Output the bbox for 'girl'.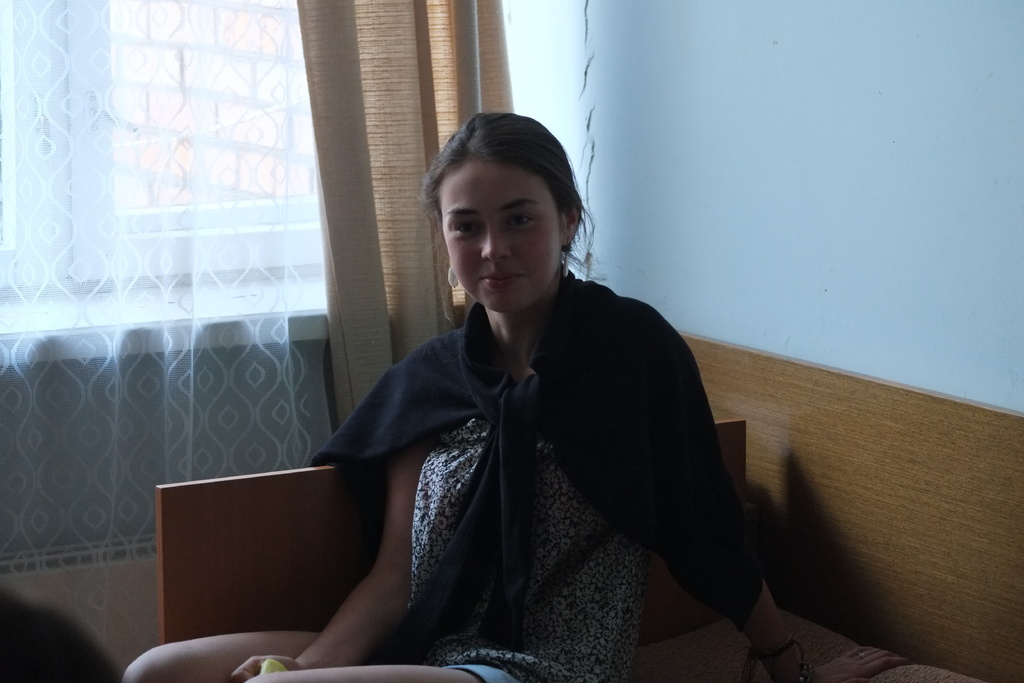
l=120, t=111, r=805, b=682.
